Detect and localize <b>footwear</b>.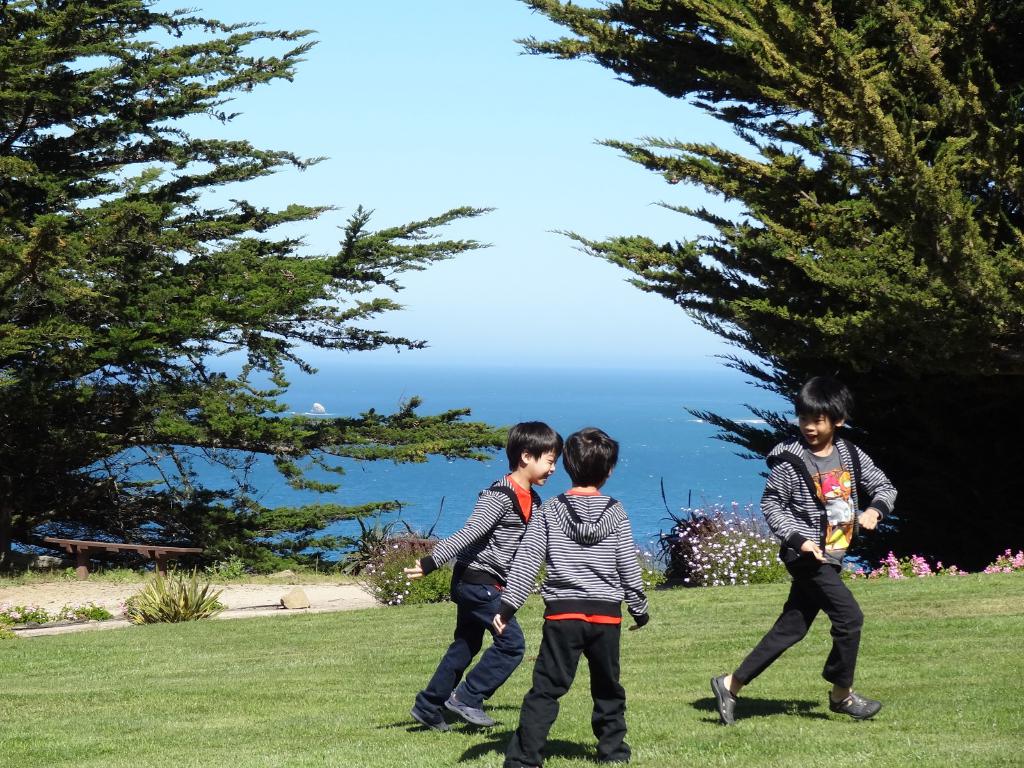
Localized at 440, 689, 499, 730.
